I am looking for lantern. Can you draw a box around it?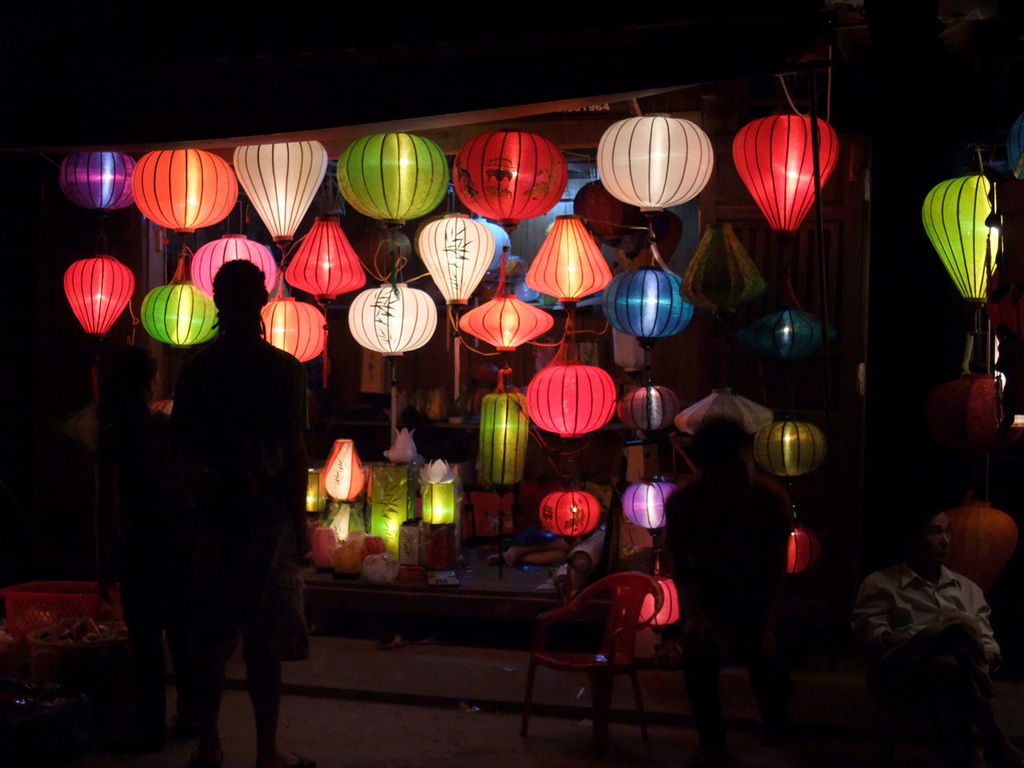
Sure, the bounding box is 604, 270, 694, 342.
